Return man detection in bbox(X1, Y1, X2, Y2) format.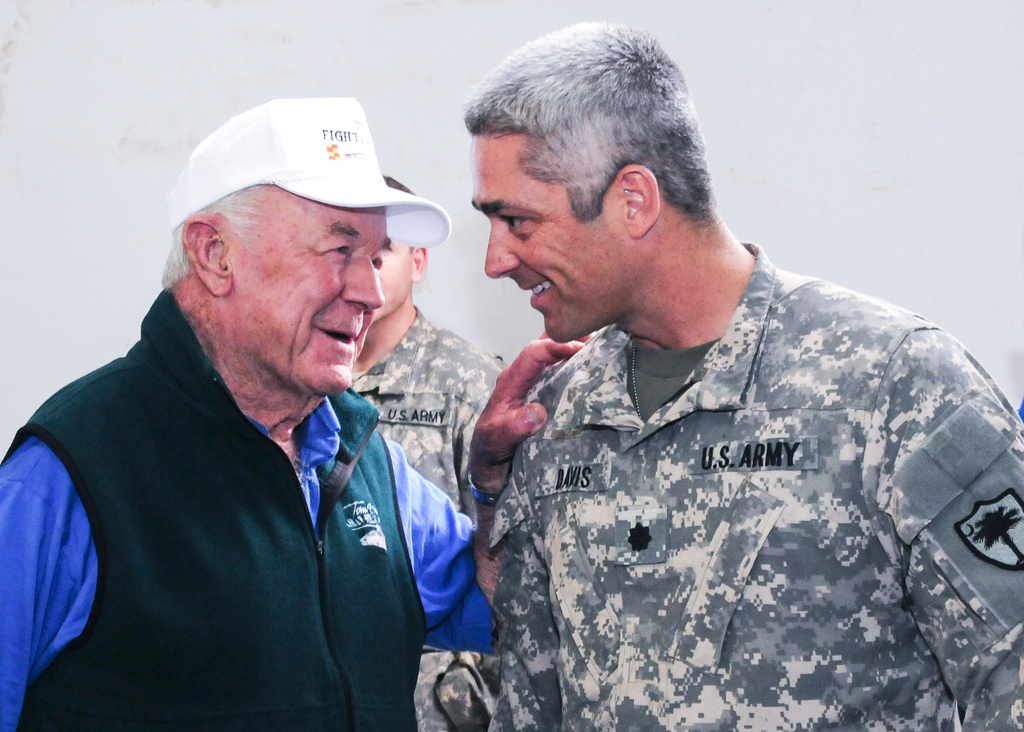
bbox(351, 171, 510, 731).
